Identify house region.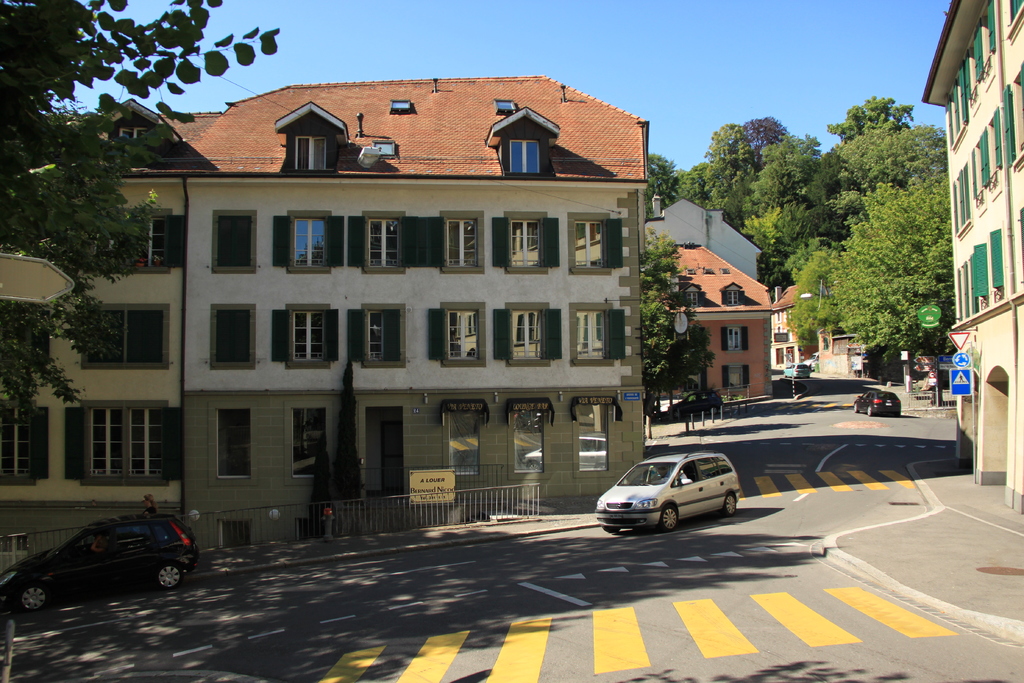
Region: crop(916, 0, 1023, 516).
